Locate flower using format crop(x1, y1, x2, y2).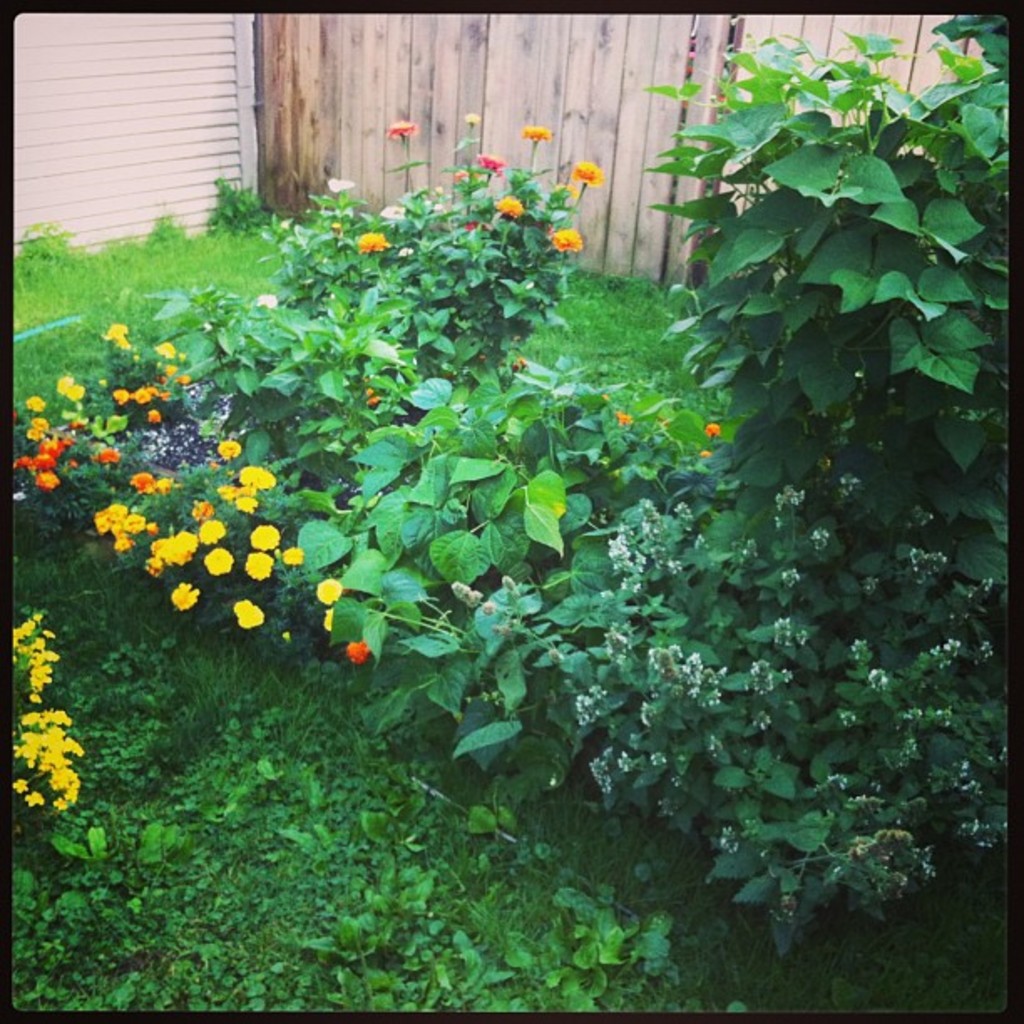
crop(395, 244, 417, 258).
